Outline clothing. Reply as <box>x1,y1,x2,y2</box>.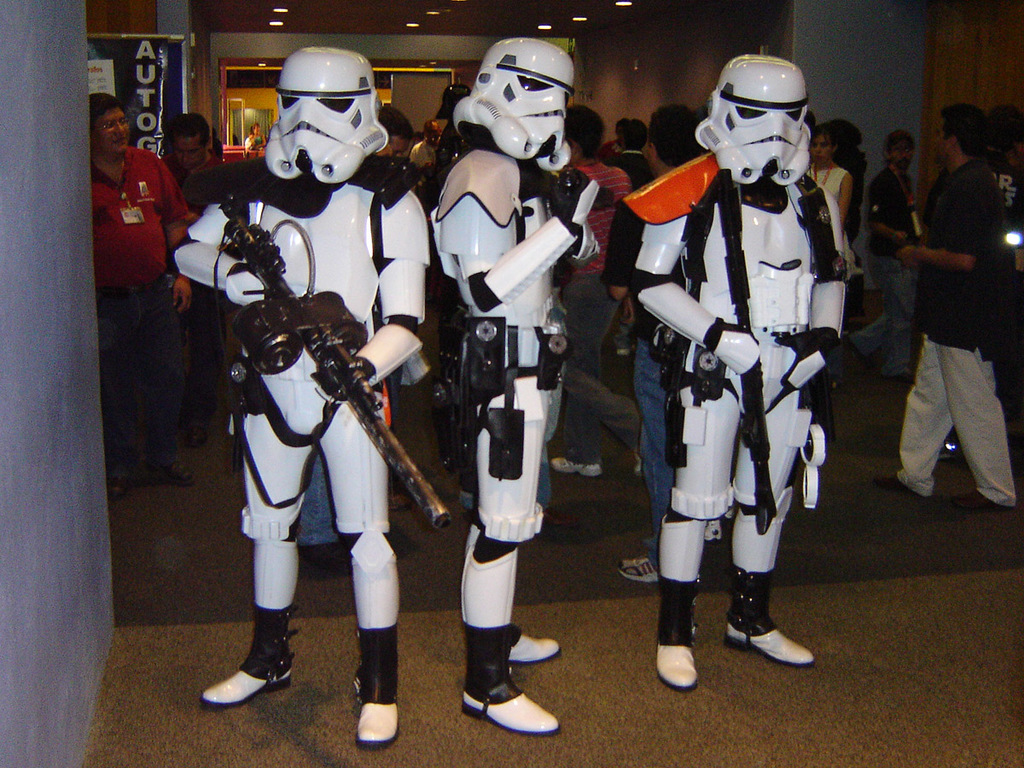
<box>898,154,1015,510</box>.
